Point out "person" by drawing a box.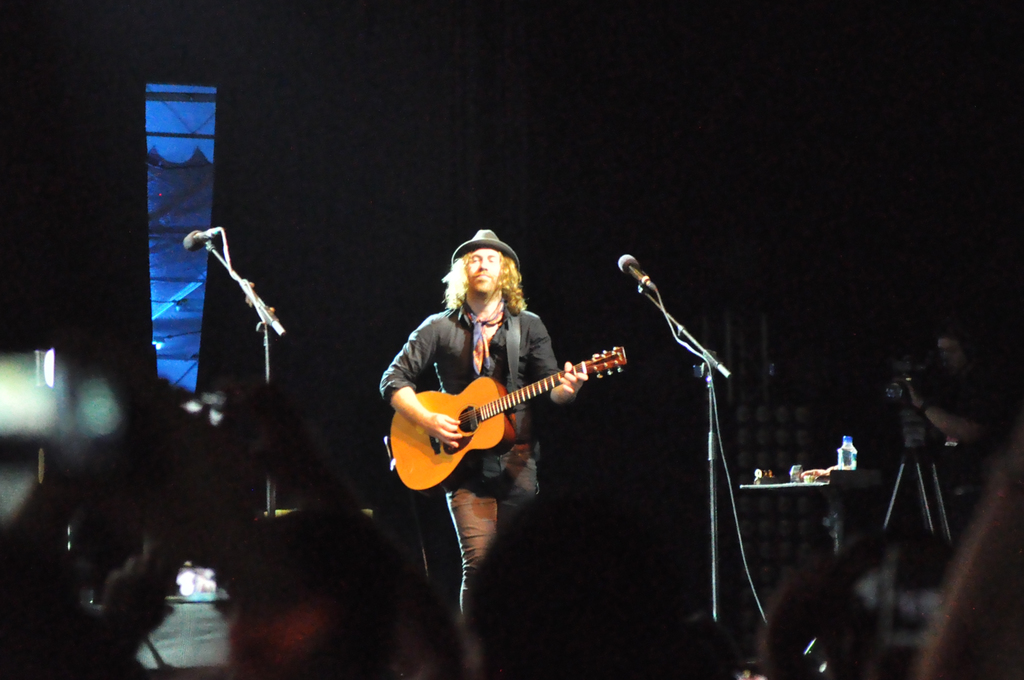
[x1=903, y1=330, x2=1007, y2=519].
